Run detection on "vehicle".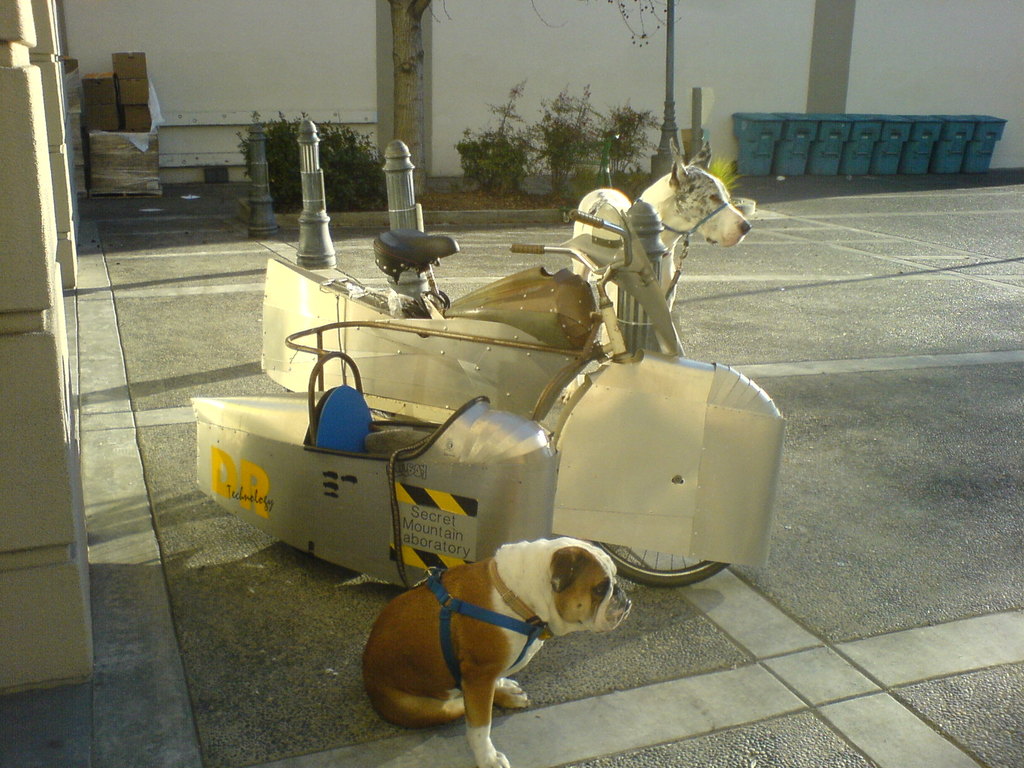
Result: <region>179, 163, 811, 581</region>.
